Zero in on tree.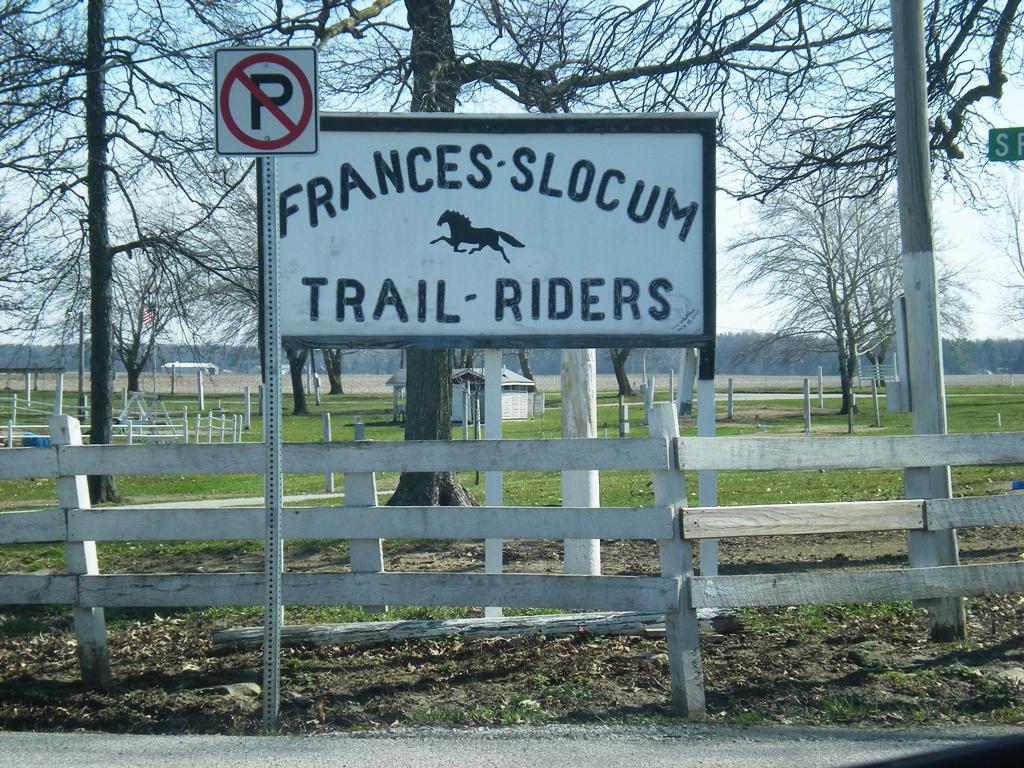
Zeroed in: (x1=97, y1=287, x2=179, y2=405).
